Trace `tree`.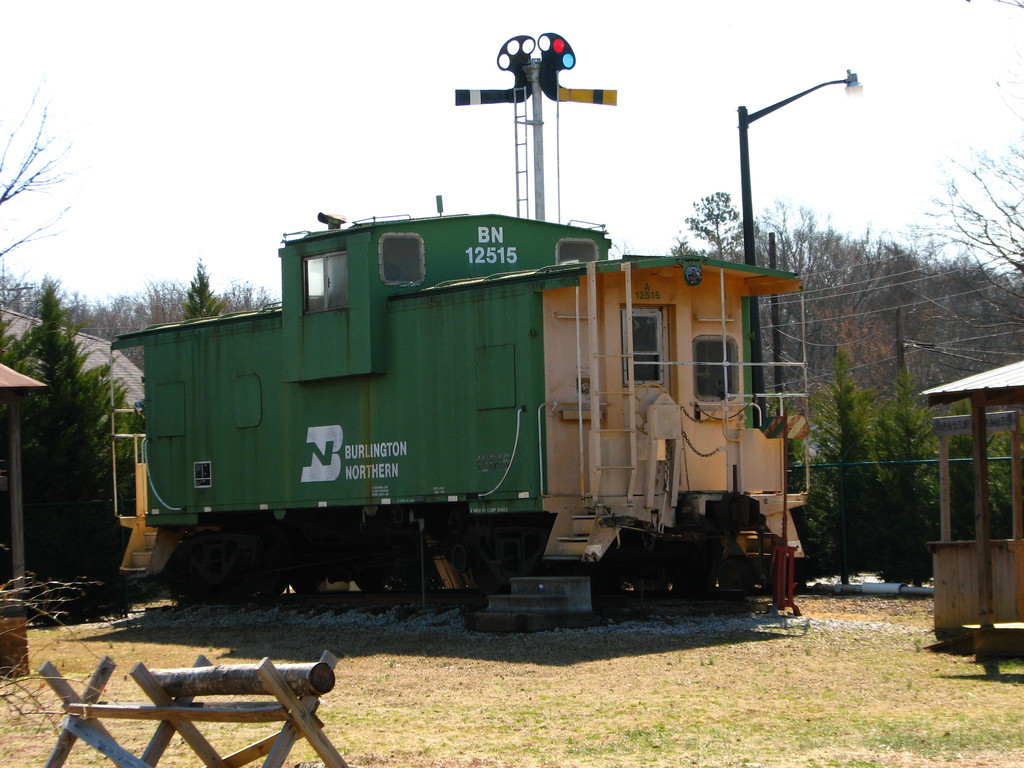
Traced to <bbox>166, 267, 214, 320</bbox>.
